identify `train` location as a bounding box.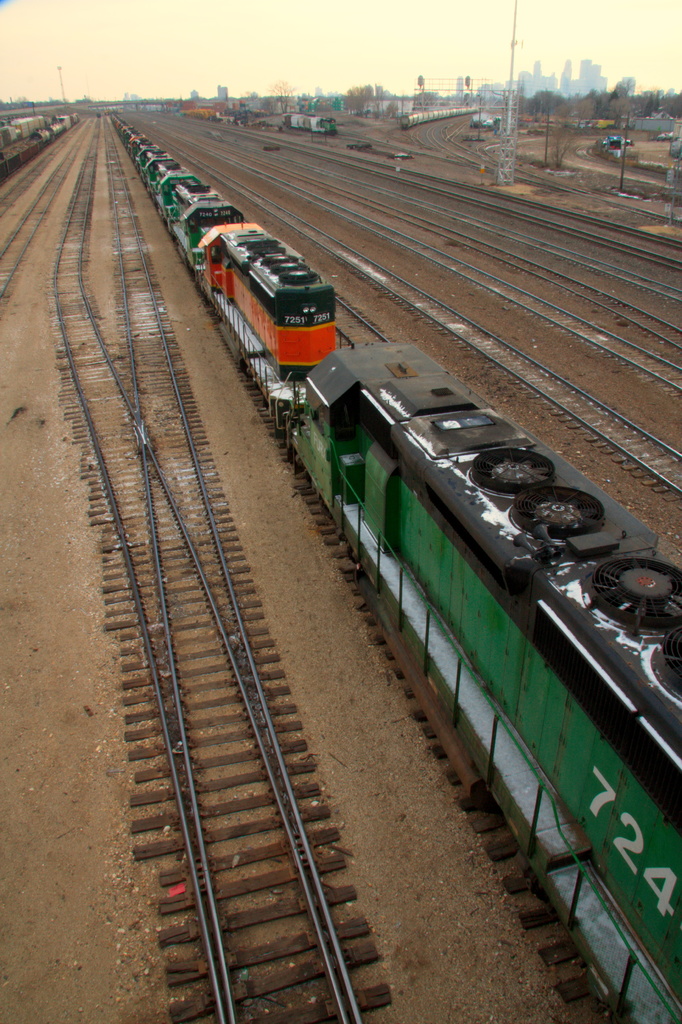
box(105, 108, 681, 1023).
